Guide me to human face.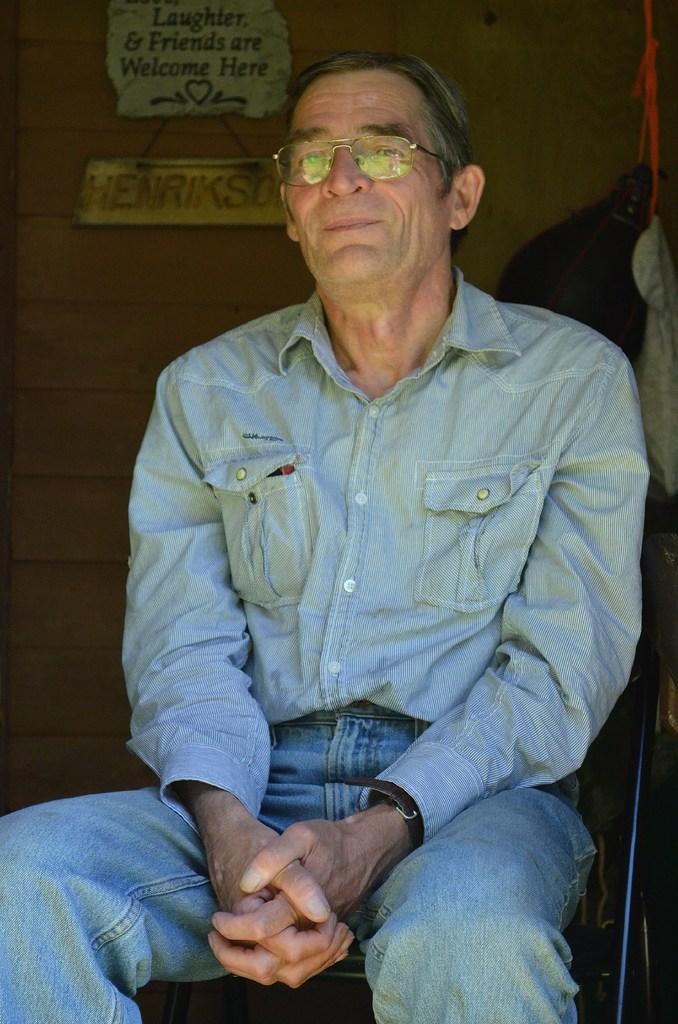
Guidance: 286, 99, 435, 283.
